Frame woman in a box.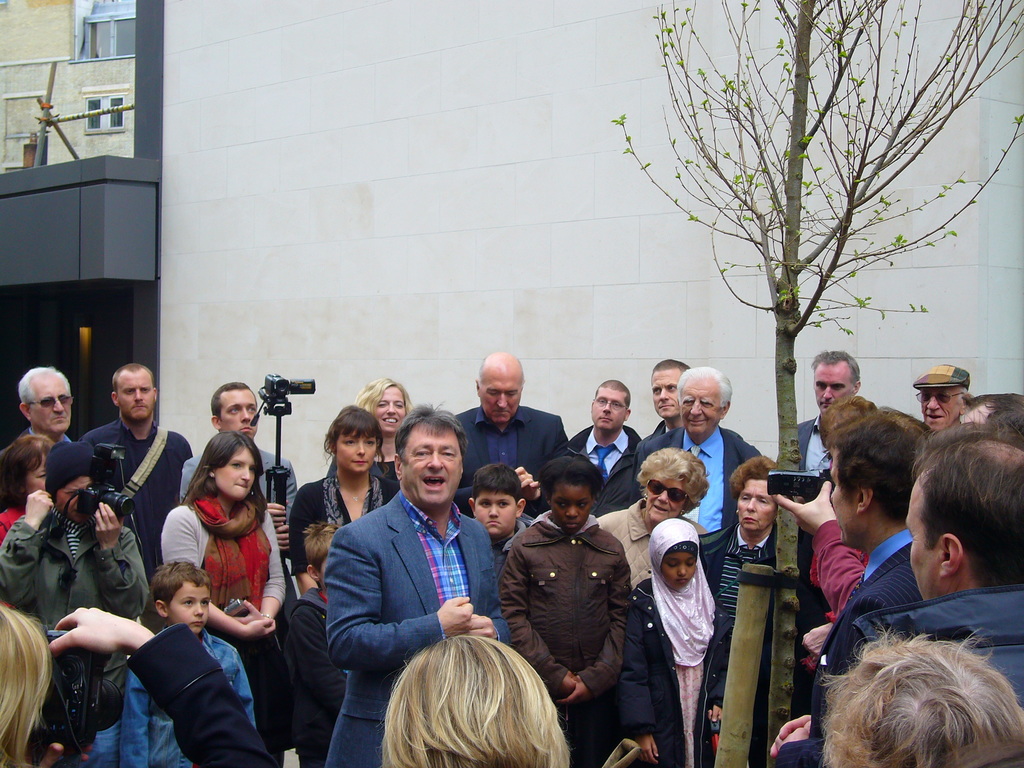
<bbox>0, 431, 59, 539</bbox>.
